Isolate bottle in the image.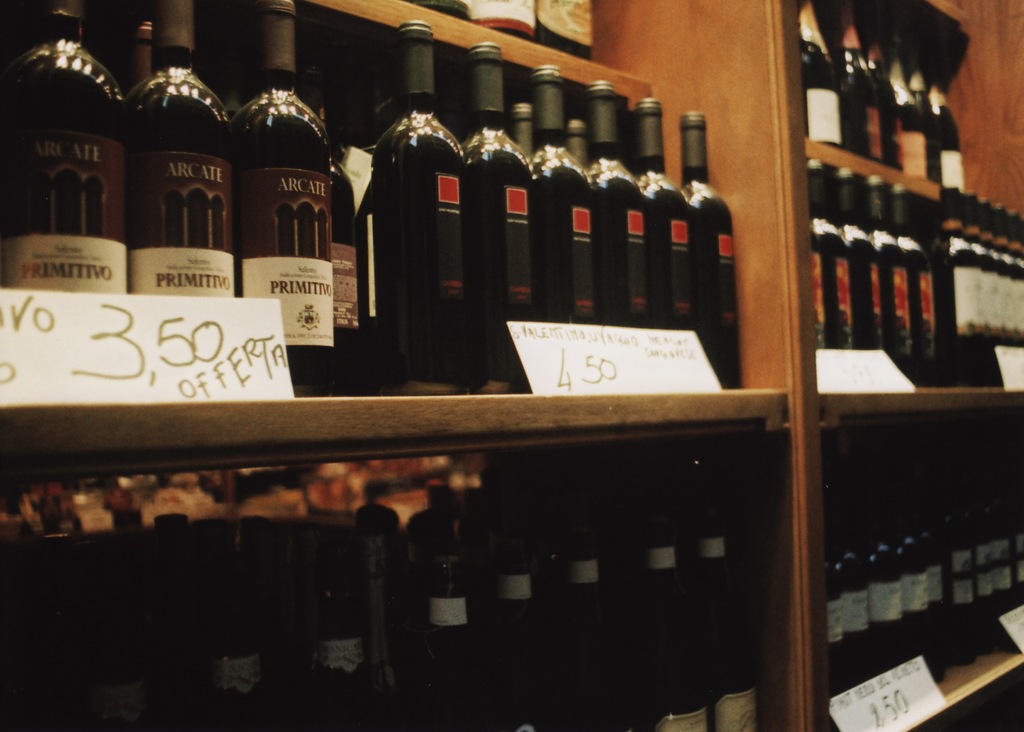
Isolated region: <bbox>531, 0, 604, 68</bbox>.
